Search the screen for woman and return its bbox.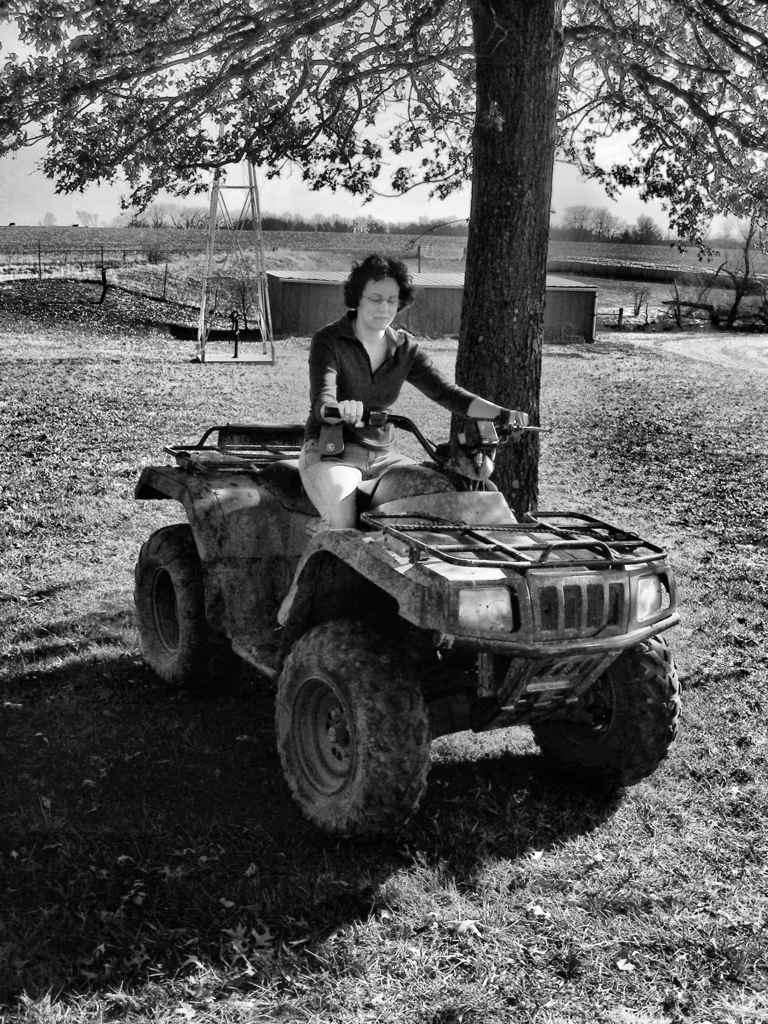
Found: box=[285, 241, 504, 481].
